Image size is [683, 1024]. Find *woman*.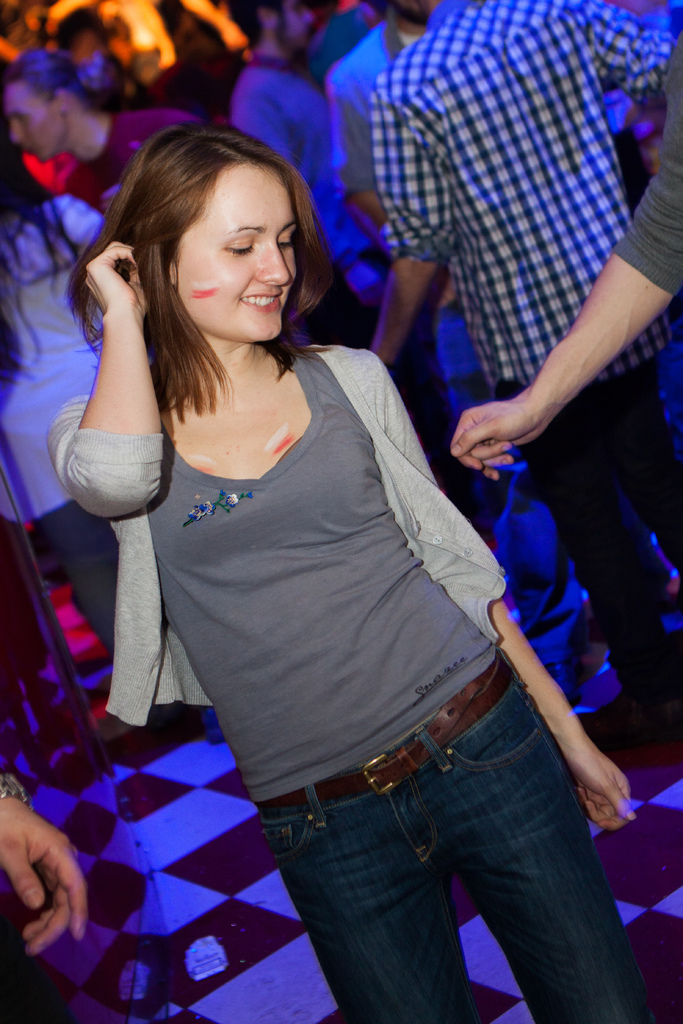
box(48, 121, 653, 1023).
